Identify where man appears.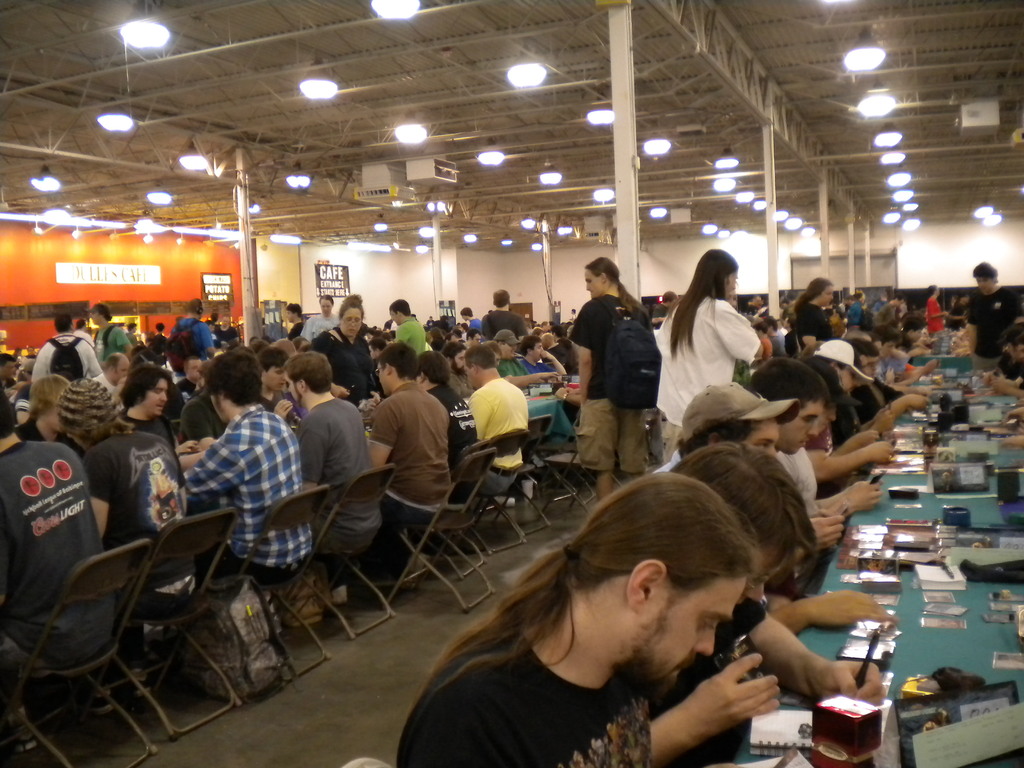
Appears at (x1=965, y1=264, x2=1022, y2=381).
